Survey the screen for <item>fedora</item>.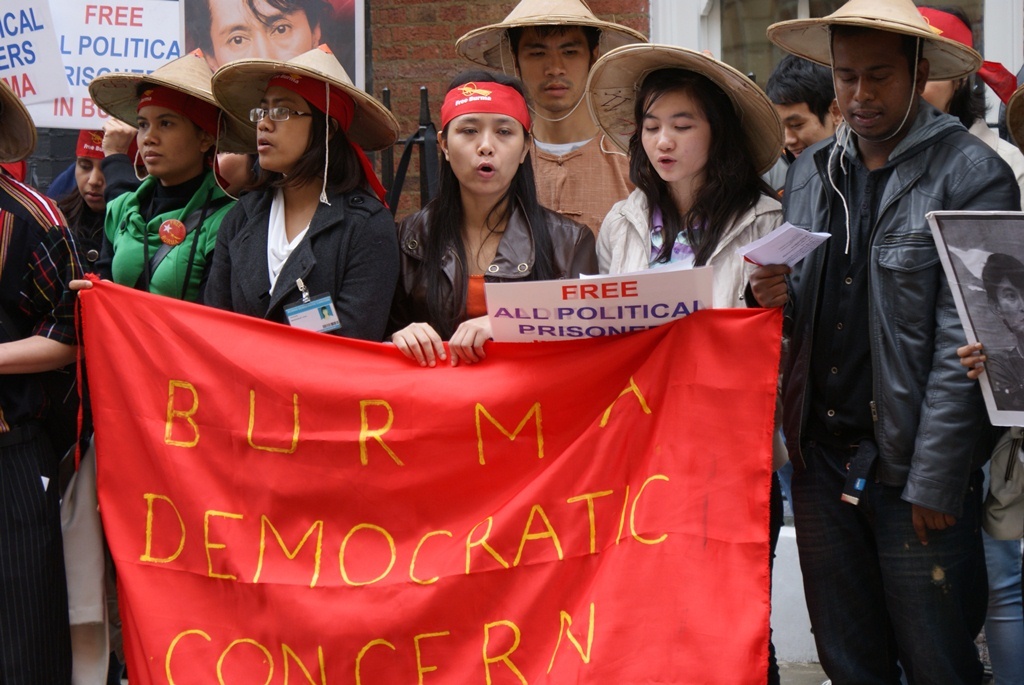
Survey found: box=[769, 0, 991, 139].
